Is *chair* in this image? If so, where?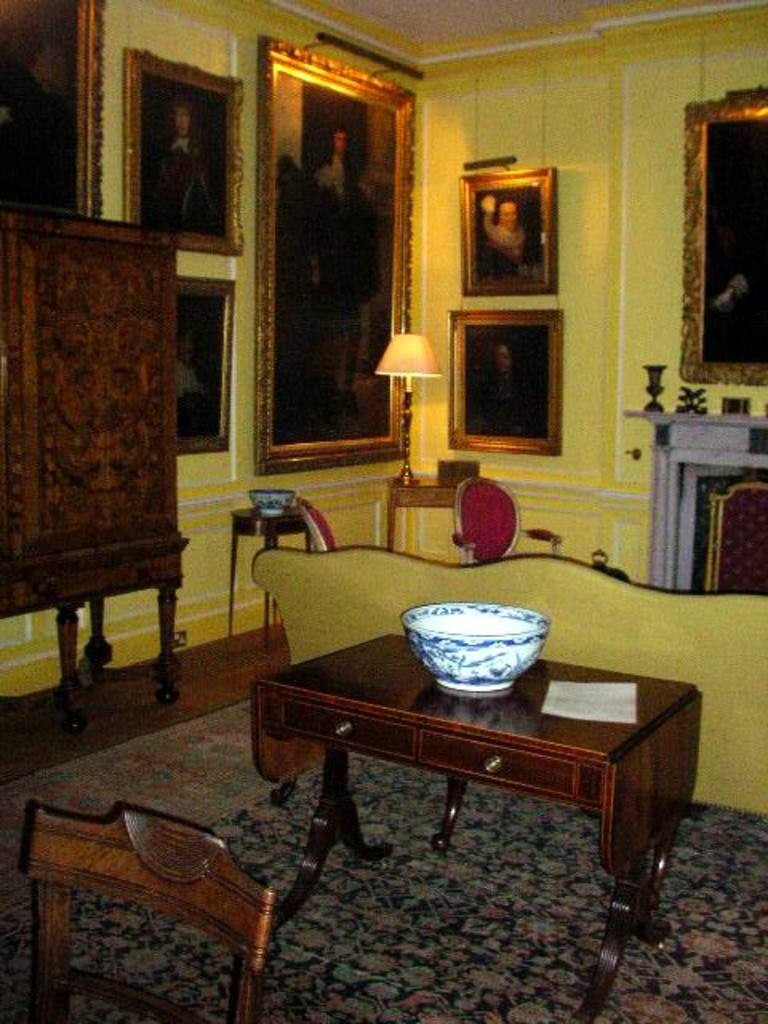
Yes, at 293:496:342:552.
